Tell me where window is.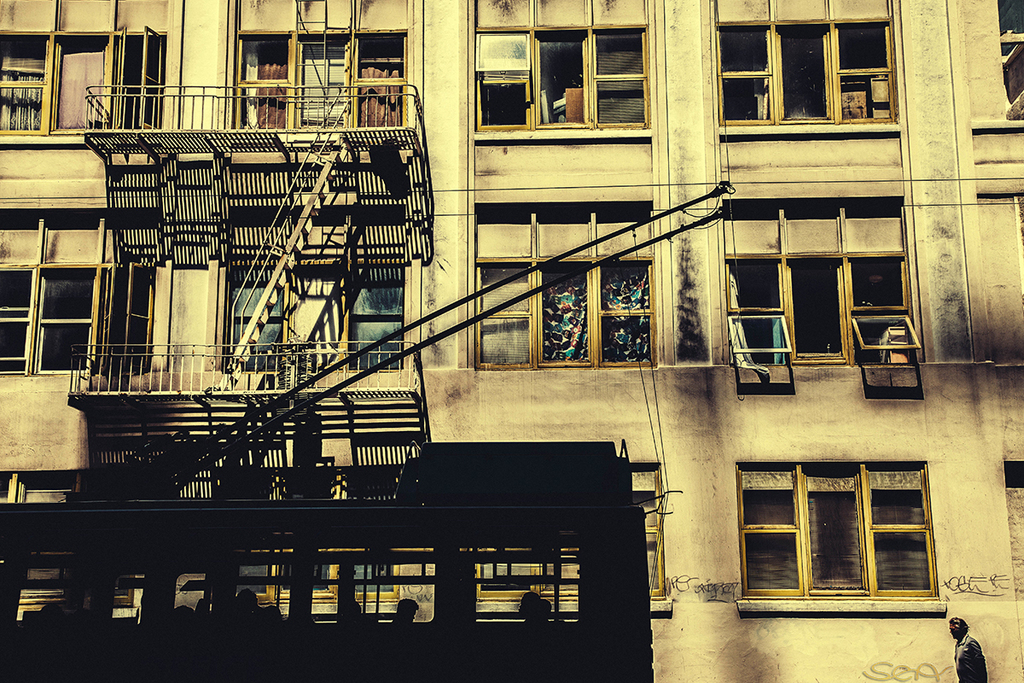
window is at box(473, 260, 660, 366).
